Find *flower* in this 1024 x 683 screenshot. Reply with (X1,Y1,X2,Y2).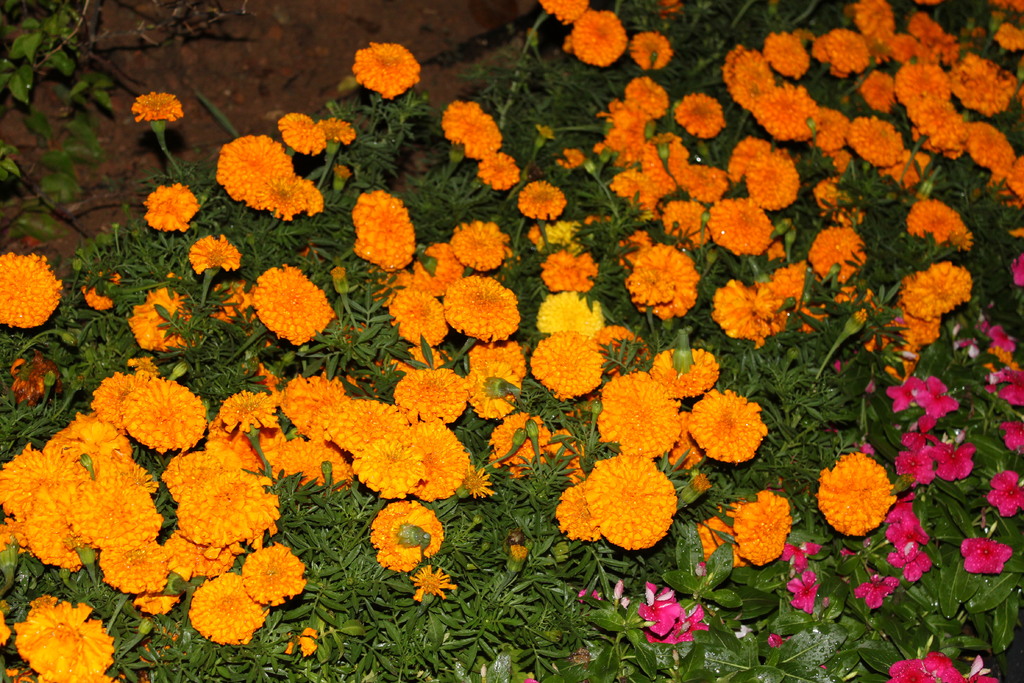
(349,40,426,95).
